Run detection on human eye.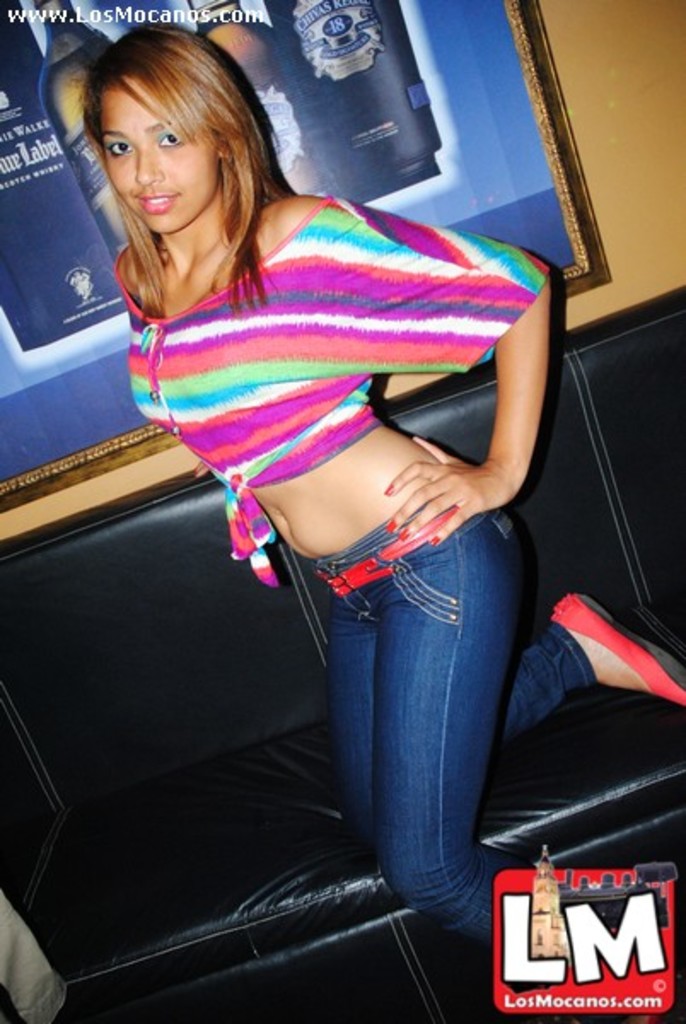
Result: x1=106 y1=138 x2=140 y2=159.
